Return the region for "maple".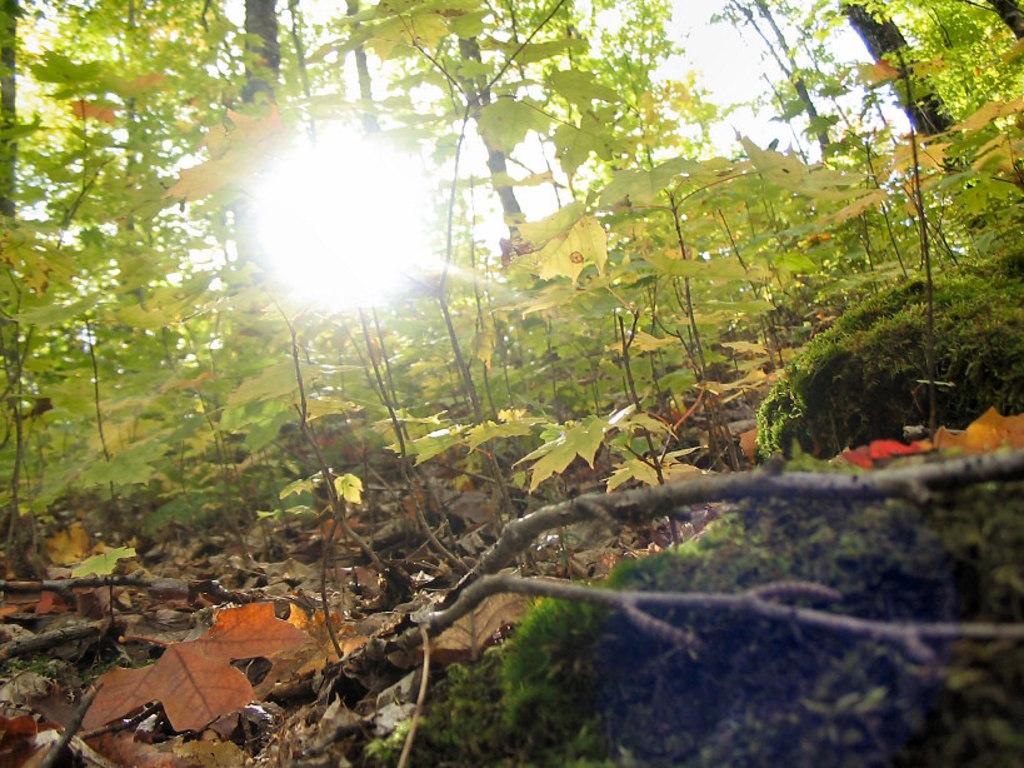
bbox=(633, 0, 1023, 271).
